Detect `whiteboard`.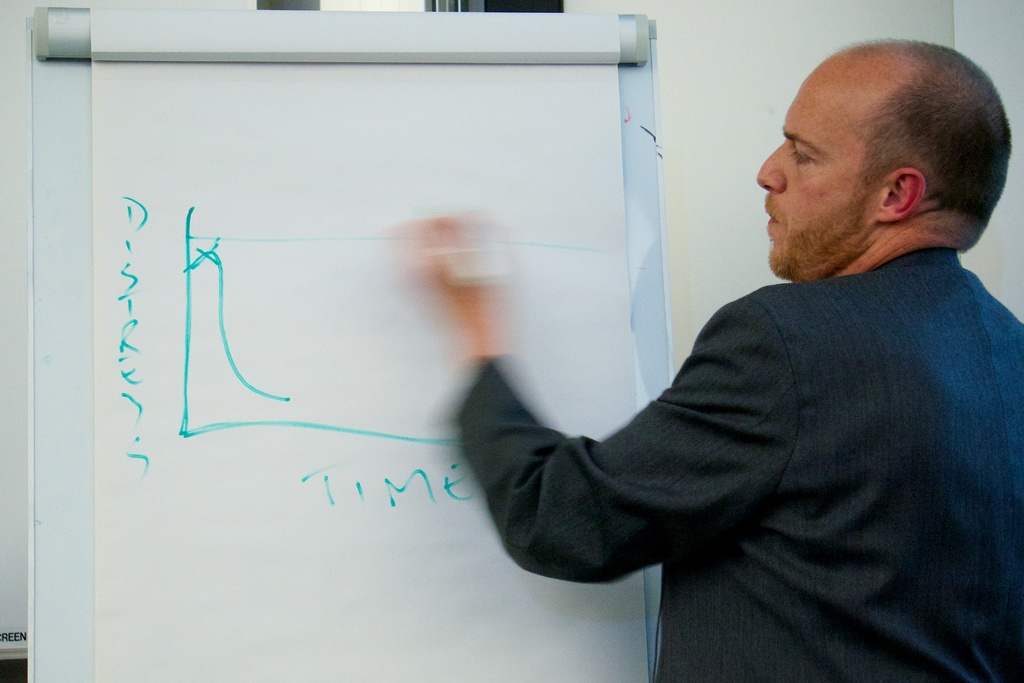
Detected at box(15, 3, 657, 682).
